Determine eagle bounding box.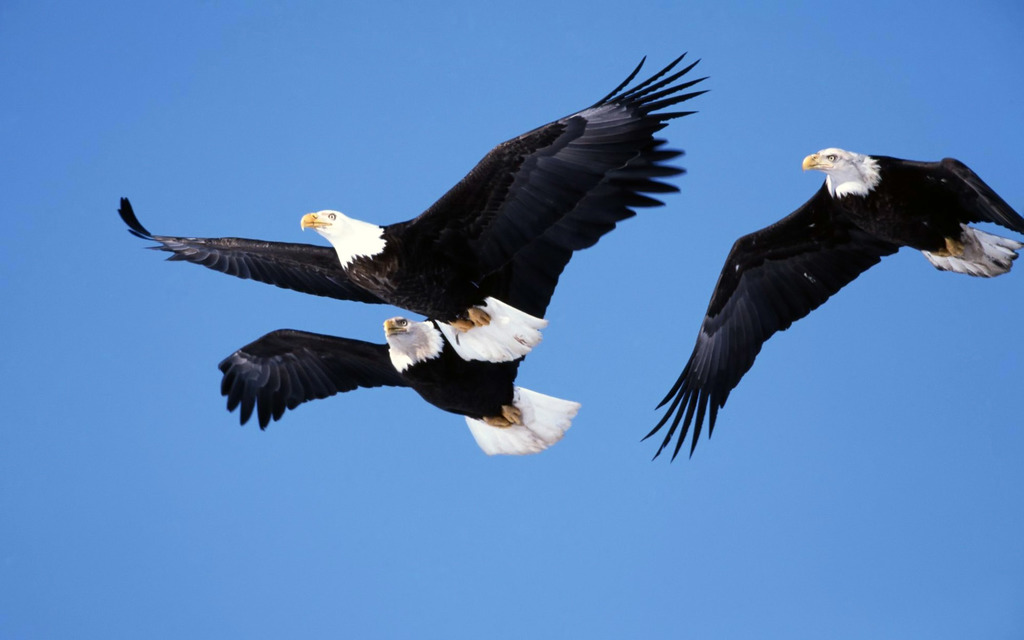
Determined: <region>214, 143, 692, 460</region>.
